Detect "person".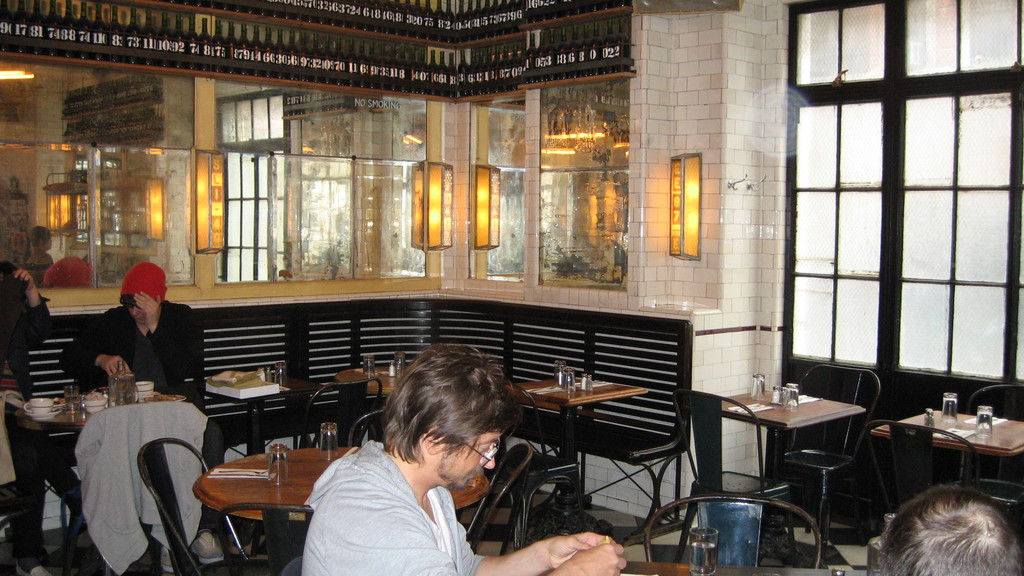
Detected at x1=296 y1=346 x2=627 y2=575.
